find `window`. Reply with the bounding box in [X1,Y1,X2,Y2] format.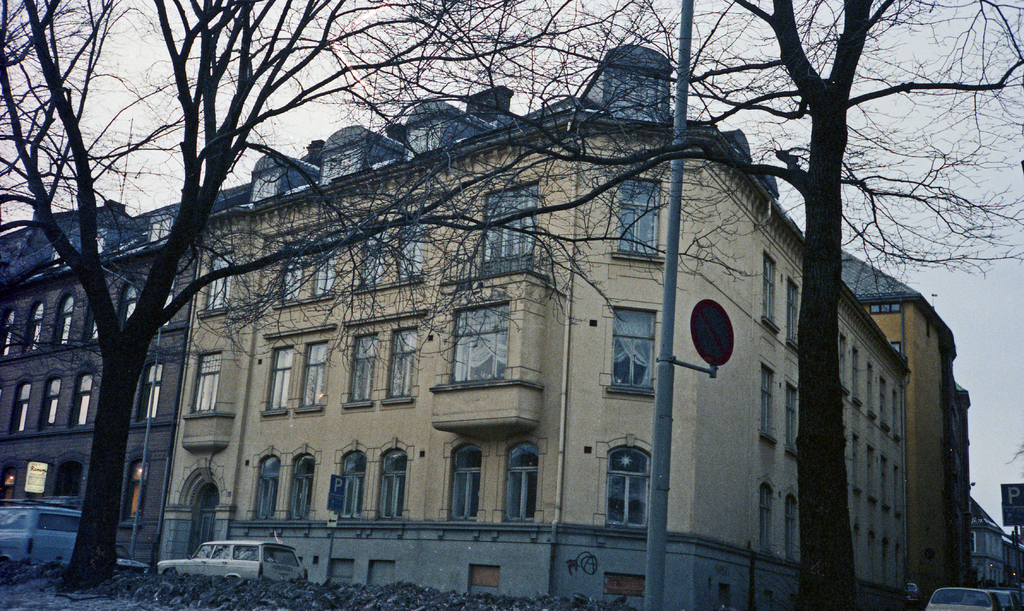
[314,237,339,300].
